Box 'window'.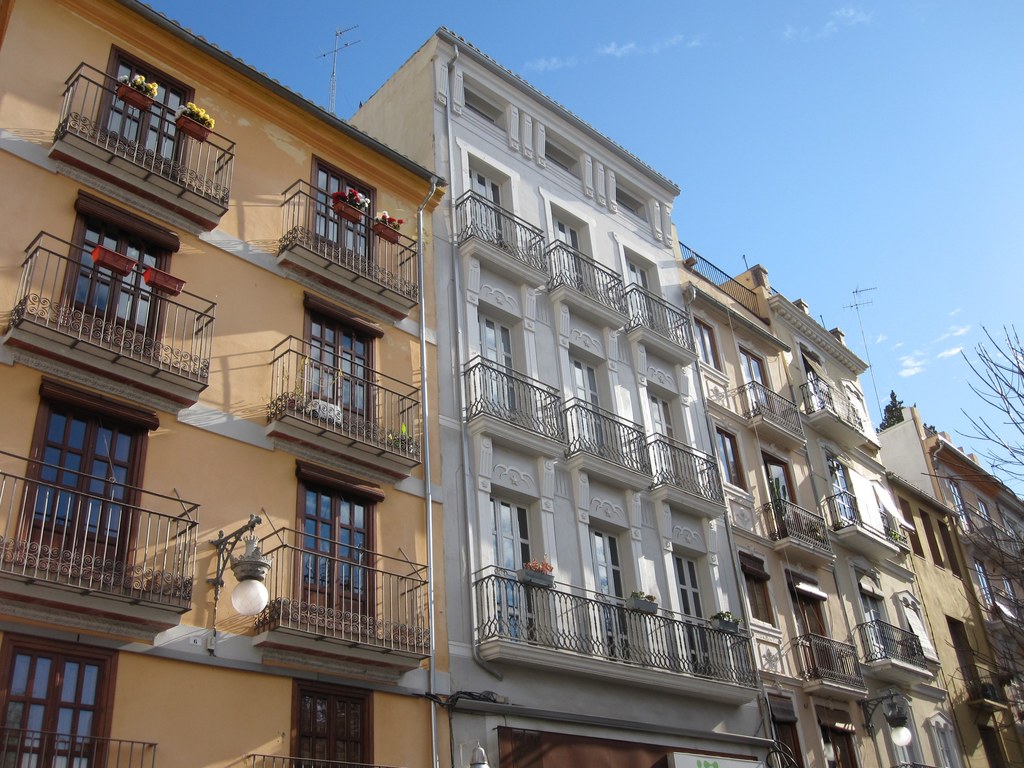
box=[715, 428, 756, 504].
